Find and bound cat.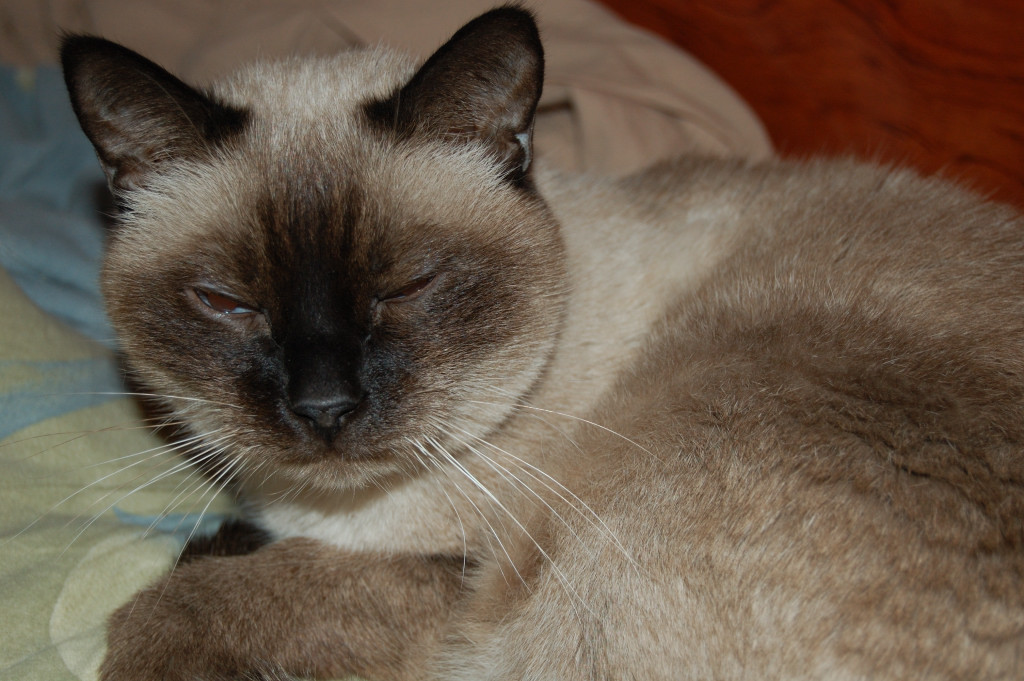
Bound: {"x1": 0, "y1": 0, "x2": 1023, "y2": 680}.
